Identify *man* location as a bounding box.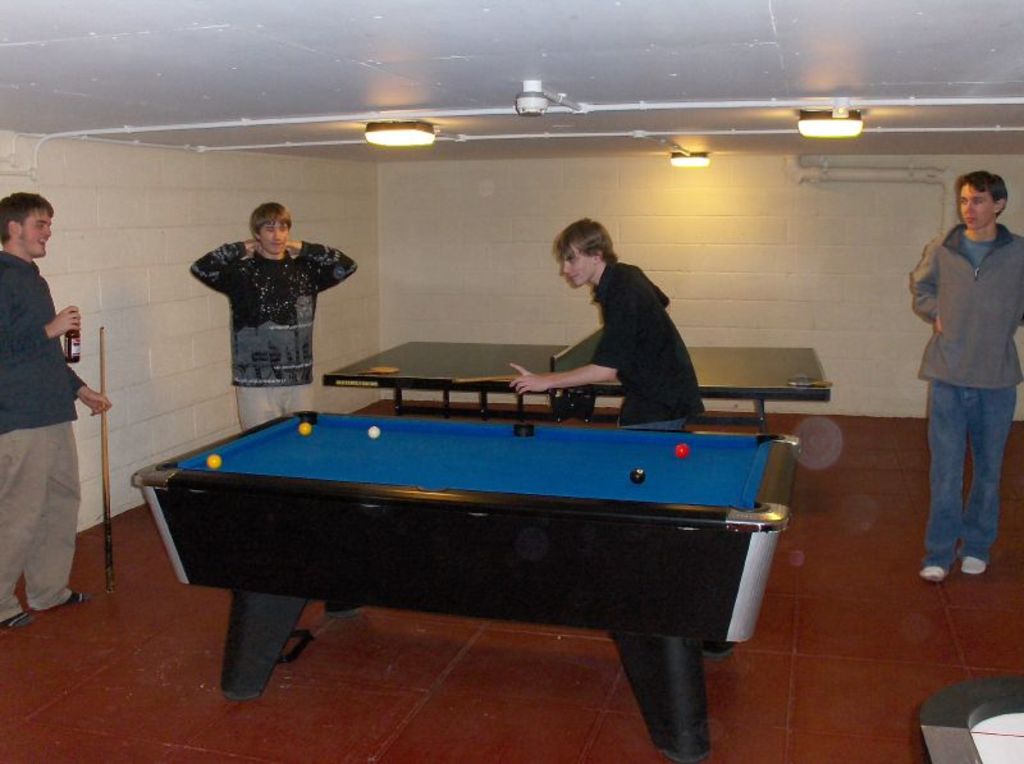
(left=900, top=165, right=1020, bottom=596).
